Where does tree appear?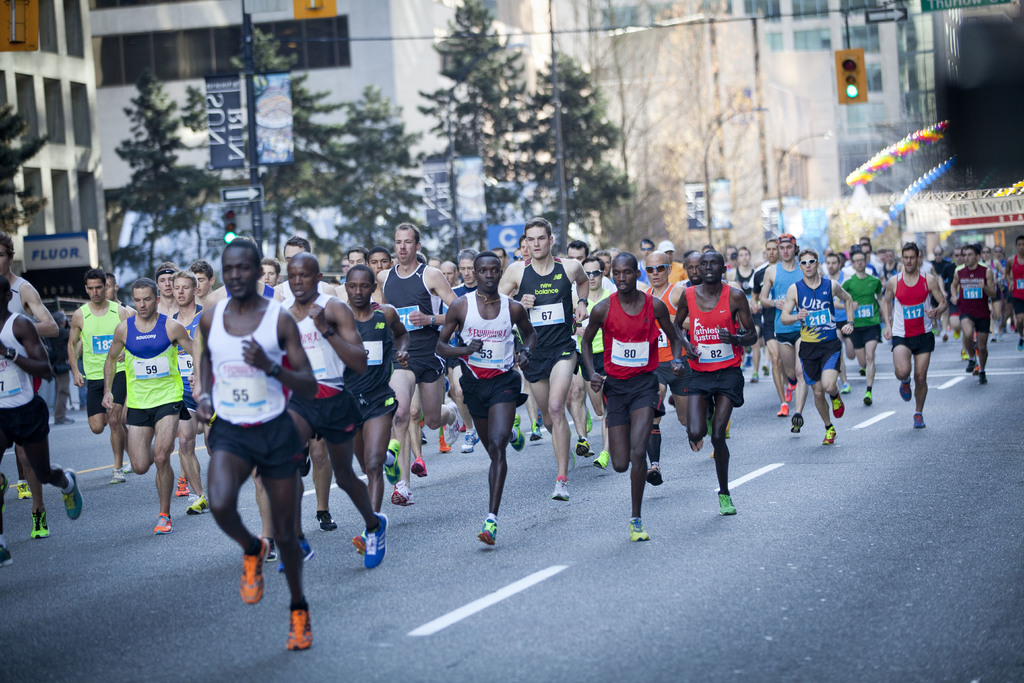
Appears at l=320, t=78, r=467, b=267.
